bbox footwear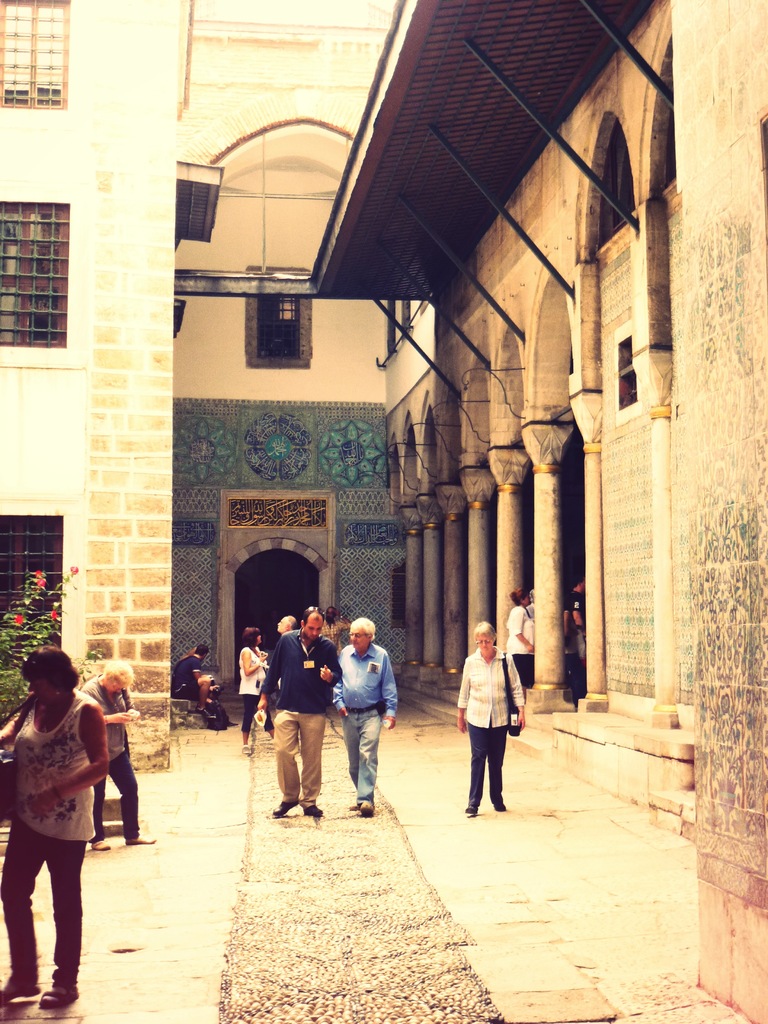
left=273, top=803, right=297, bottom=820
